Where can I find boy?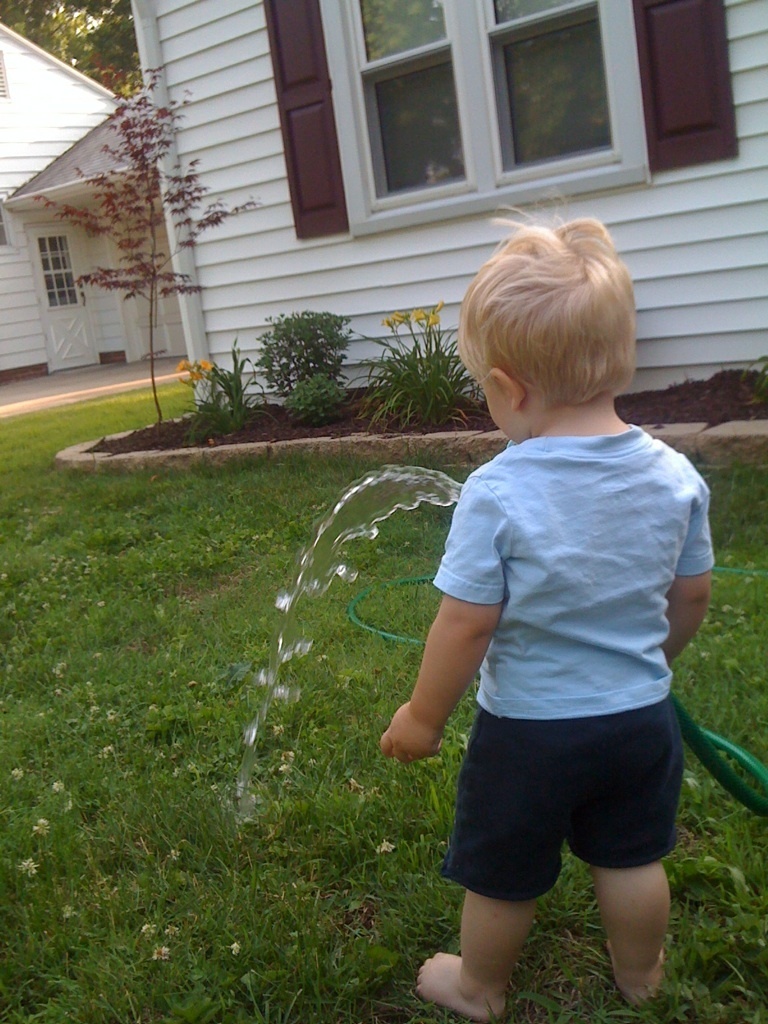
You can find it at [385,171,723,1021].
